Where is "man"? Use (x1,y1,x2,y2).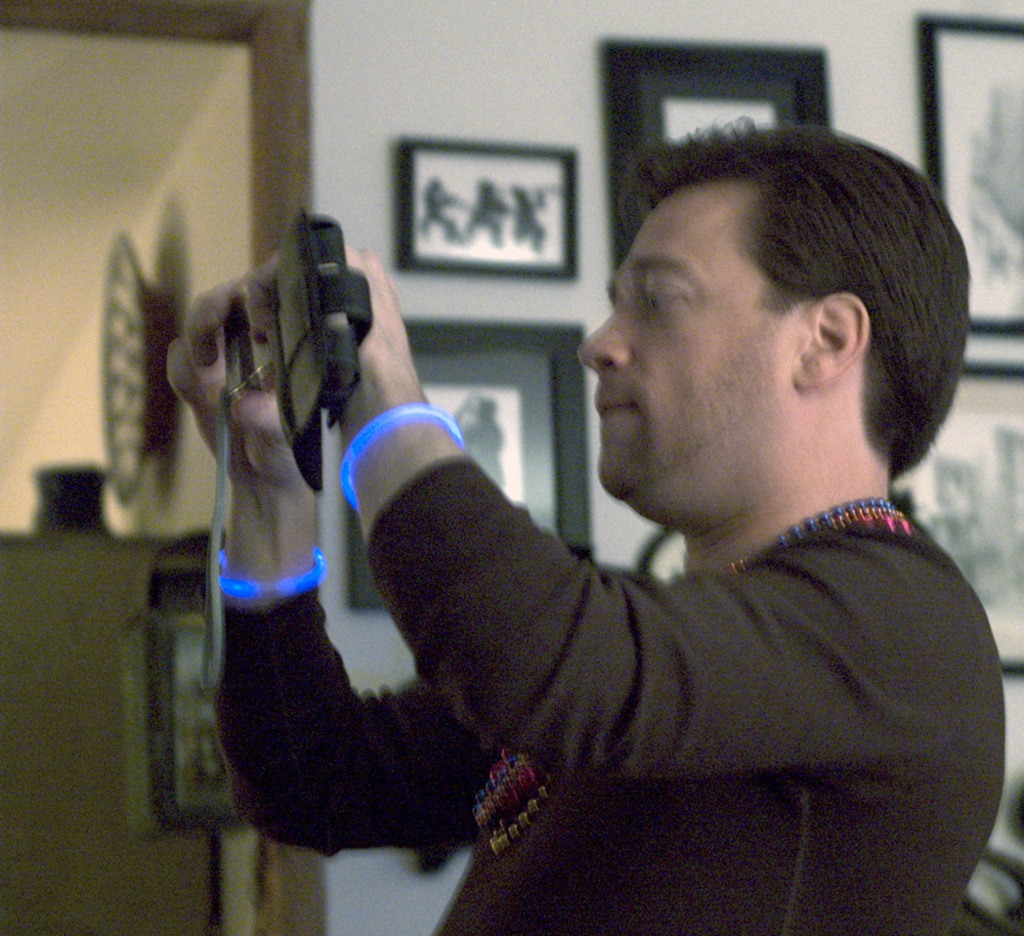
(177,163,976,935).
